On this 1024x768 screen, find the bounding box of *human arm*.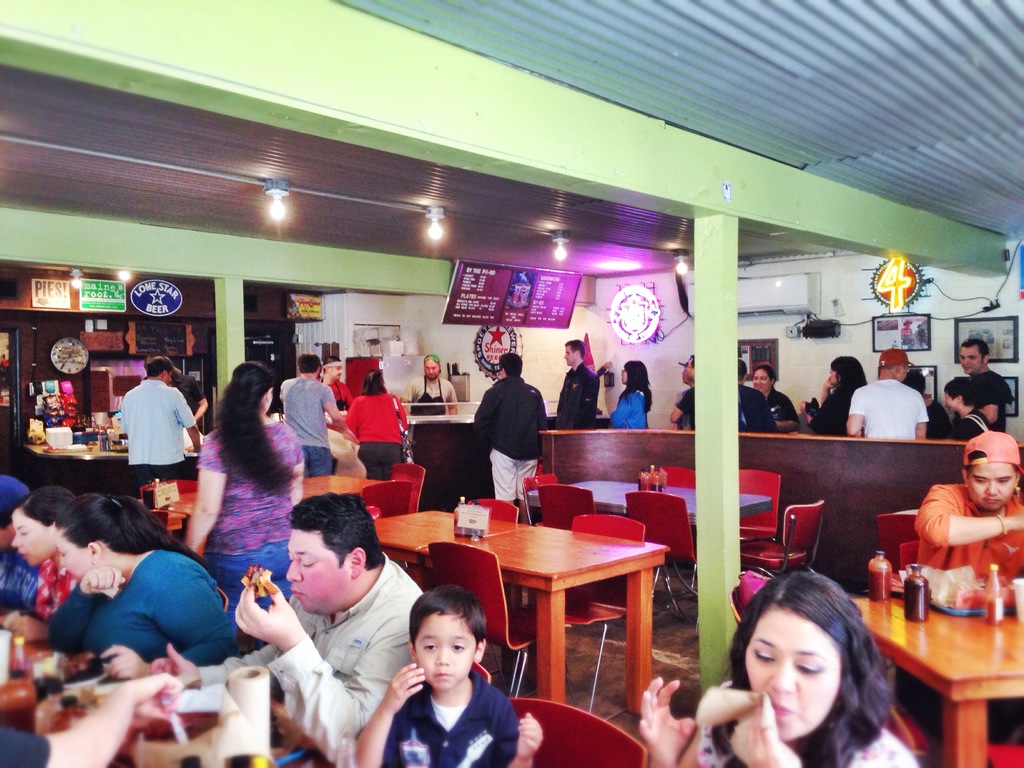
Bounding box: l=500, t=705, r=546, b=767.
